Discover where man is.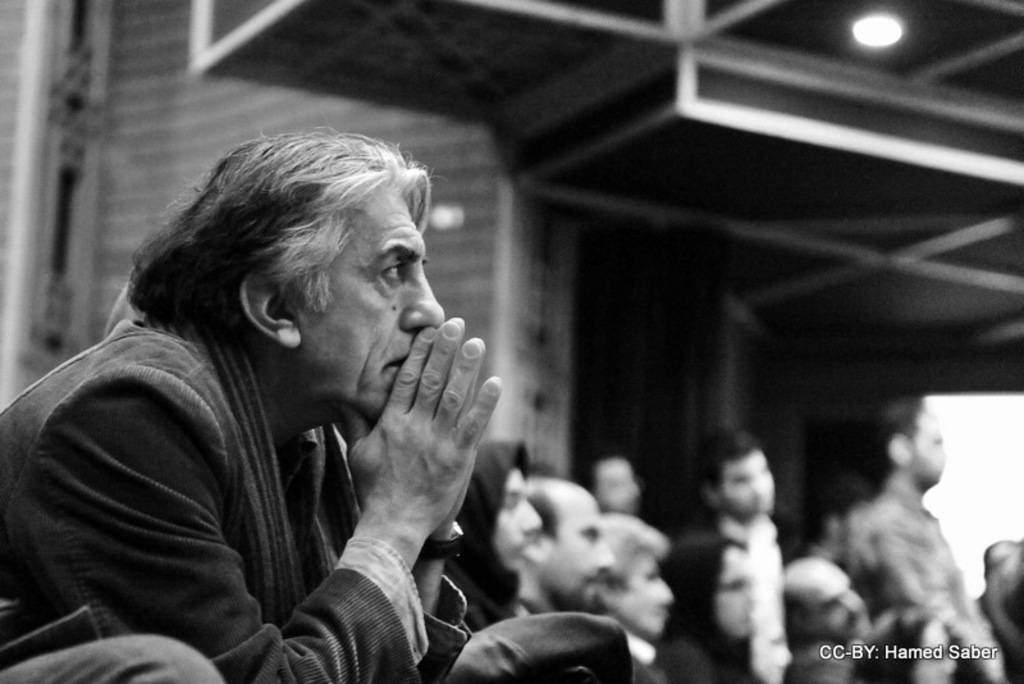
Discovered at 0:606:229:683.
